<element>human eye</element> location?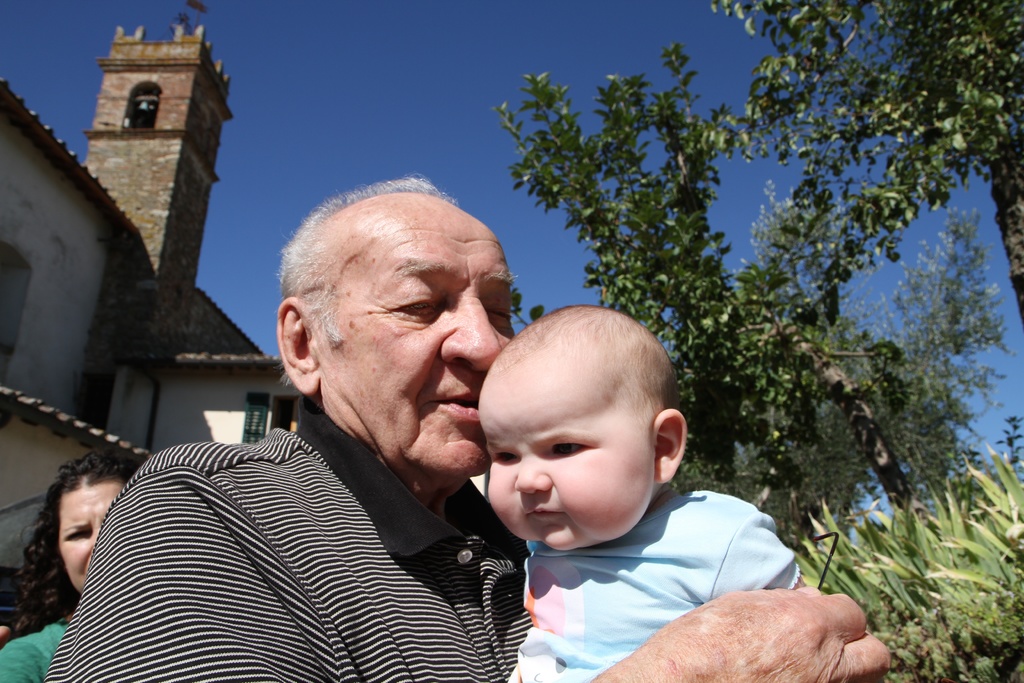
bbox=(482, 294, 515, 320)
